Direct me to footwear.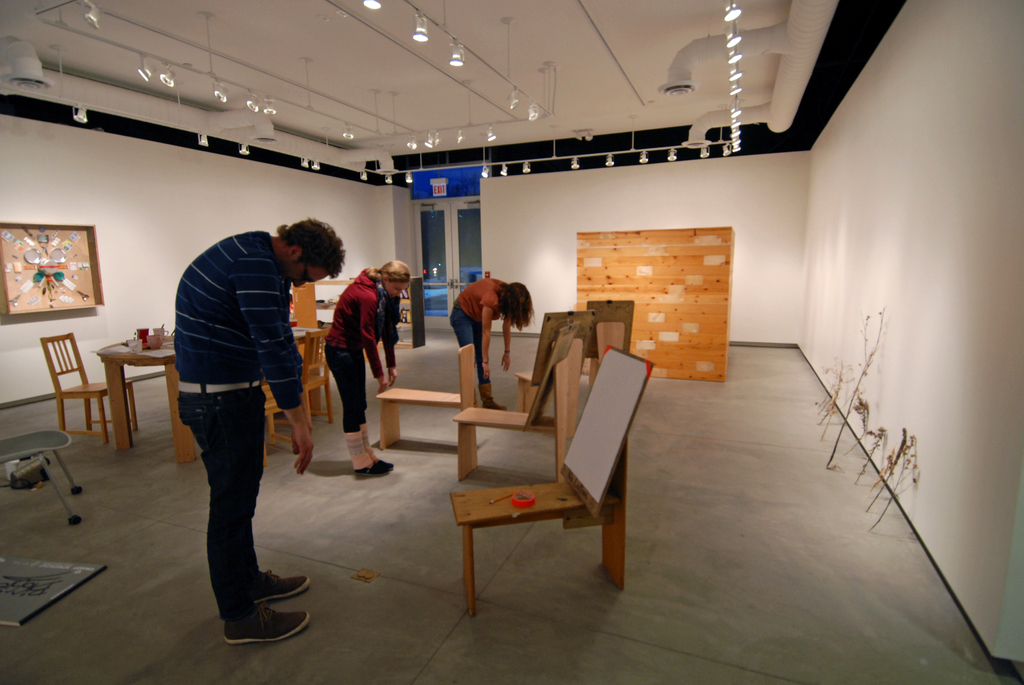
Direction: <bbox>227, 593, 311, 650</bbox>.
